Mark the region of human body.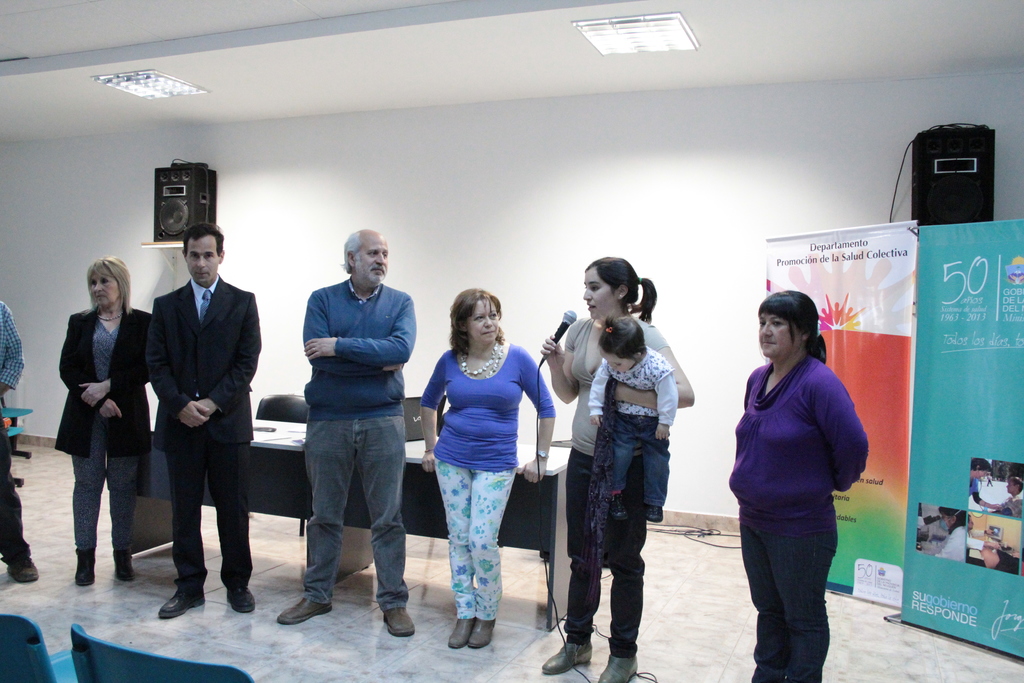
Region: locate(541, 313, 696, 682).
